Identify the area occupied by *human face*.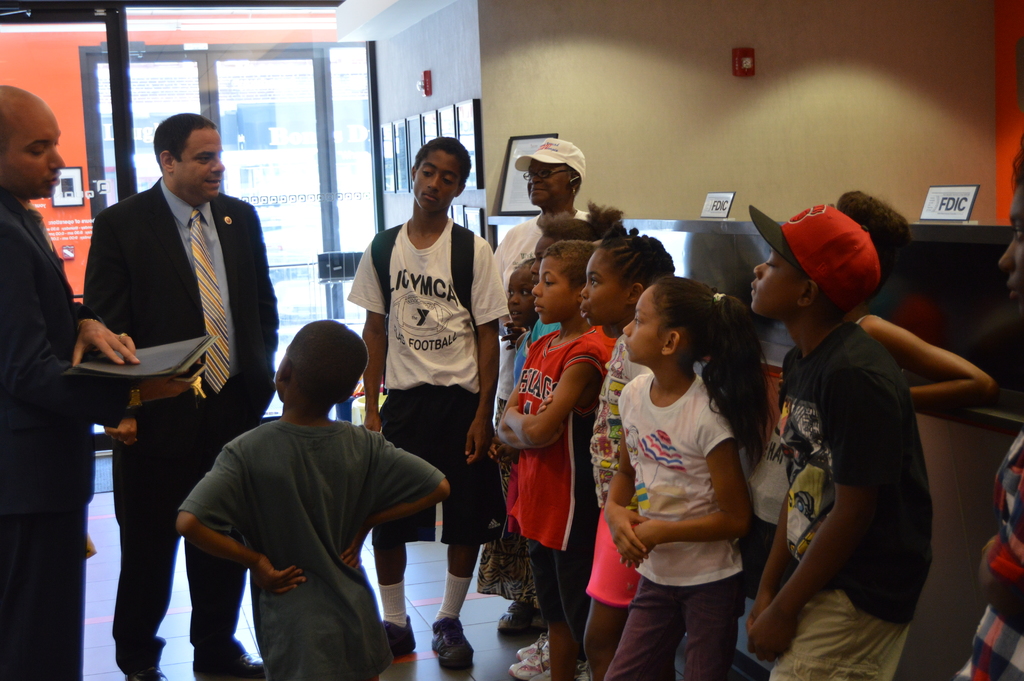
Area: [623, 290, 656, 365].
